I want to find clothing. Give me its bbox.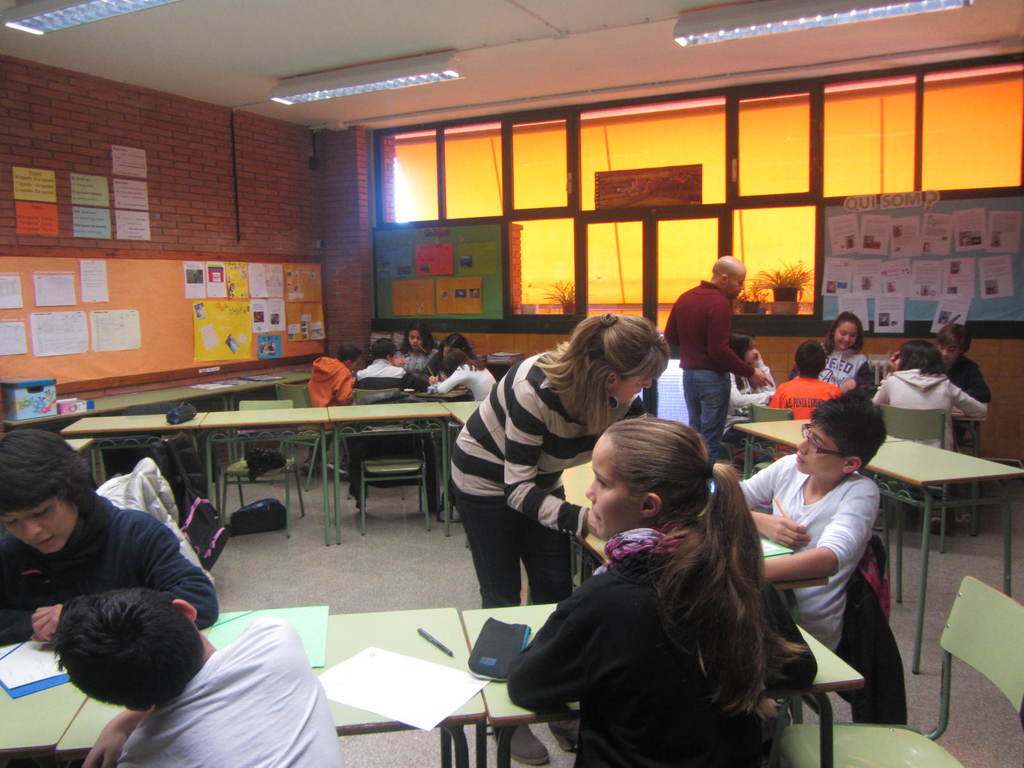
494, 515, 826, 767.
